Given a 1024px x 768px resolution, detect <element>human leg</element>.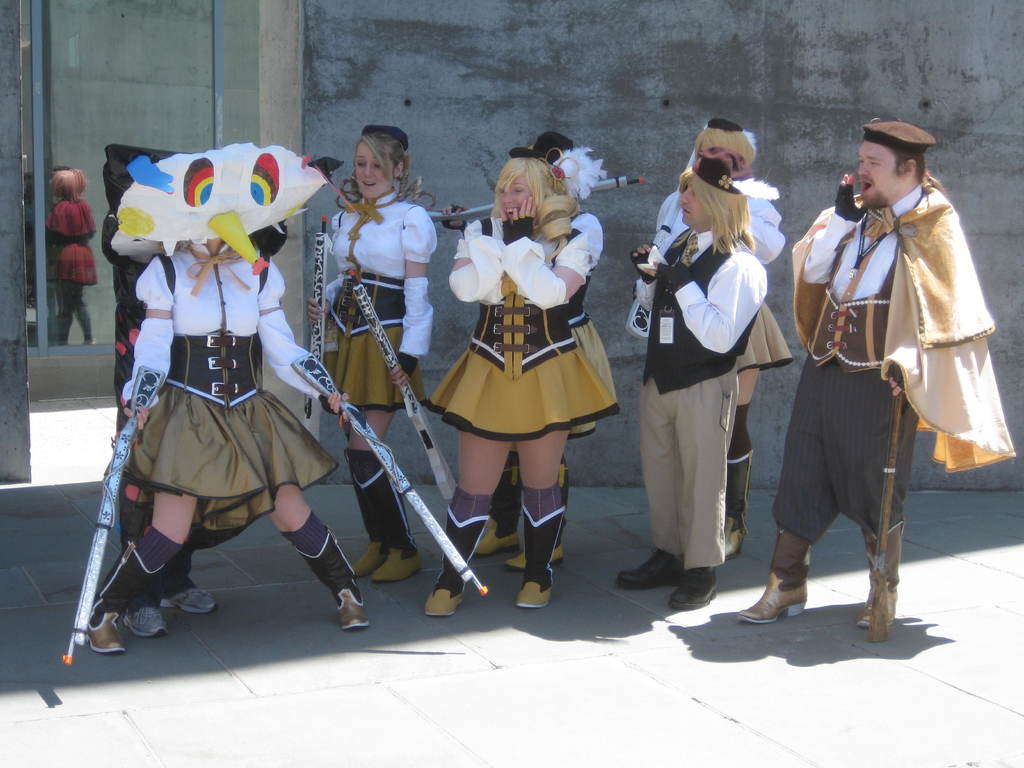
(842,375,918,626).
